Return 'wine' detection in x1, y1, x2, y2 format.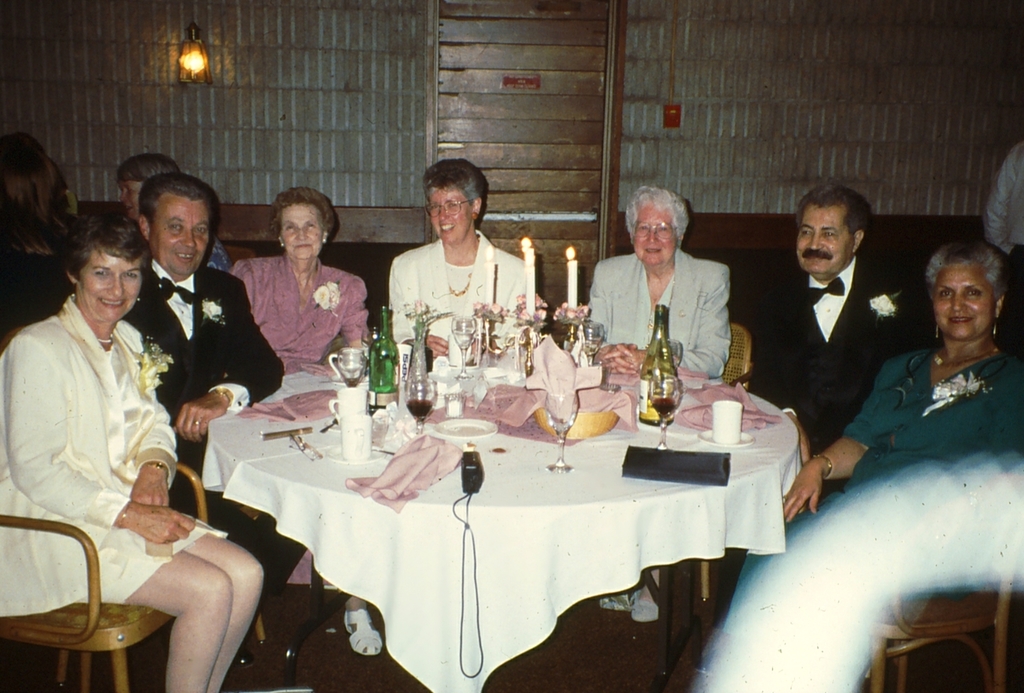
648, 388, 670, 412.
